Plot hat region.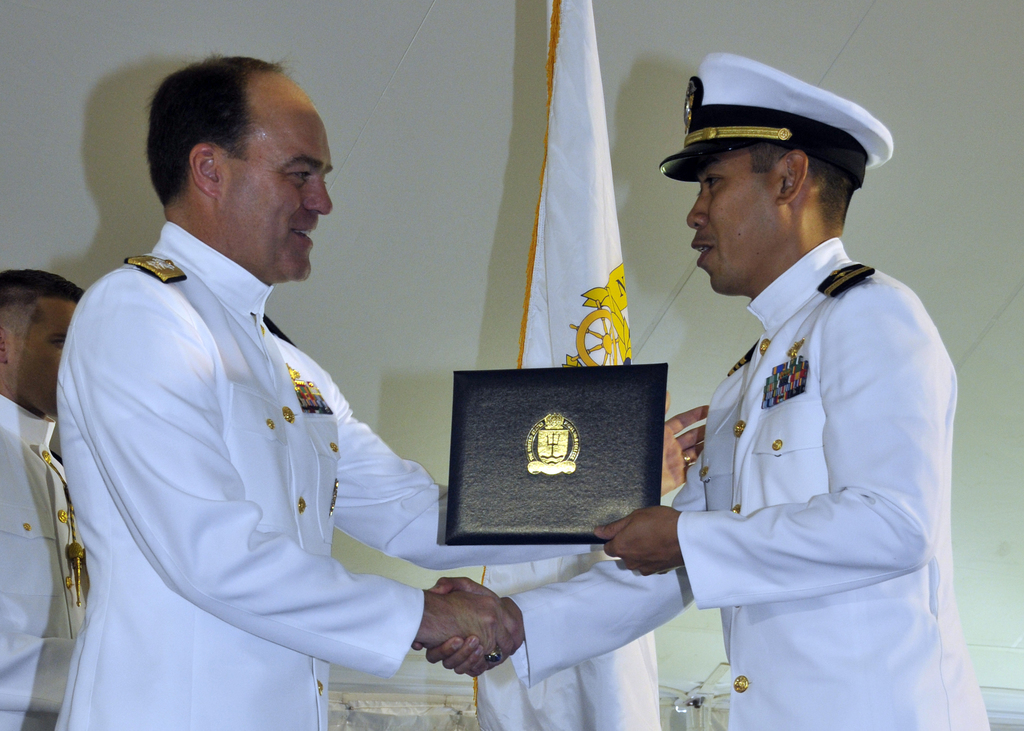
Plotted at x1=660 y1=49 x2=895 y2=187.
